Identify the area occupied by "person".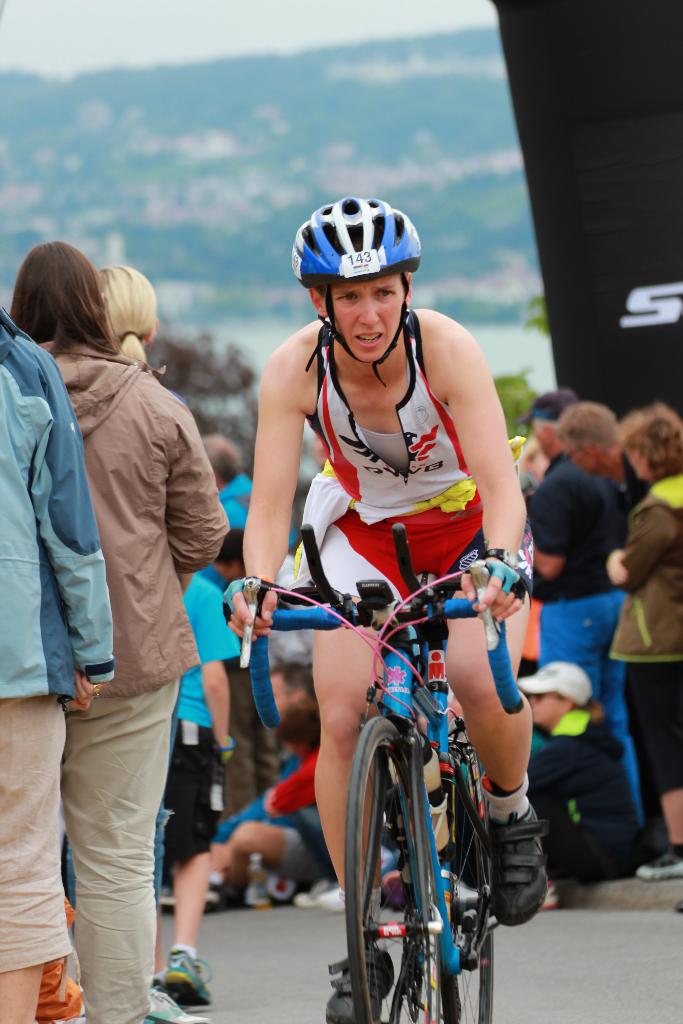
Area: crop(552, 404, 657, 519).
